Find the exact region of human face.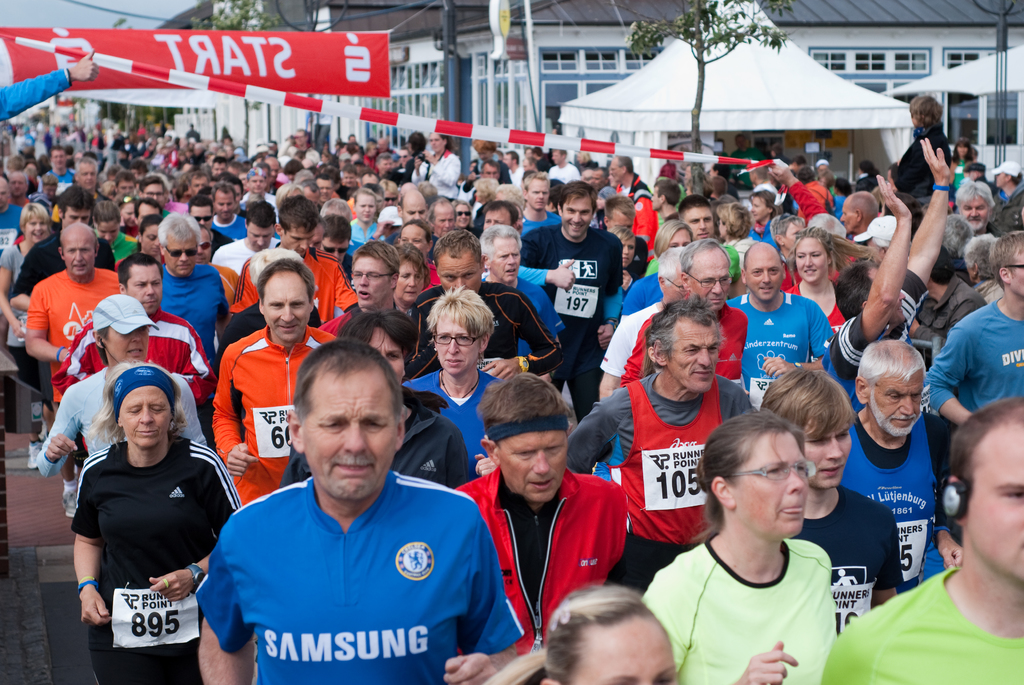
Exact region: box=[958, 146, 970, 156].
